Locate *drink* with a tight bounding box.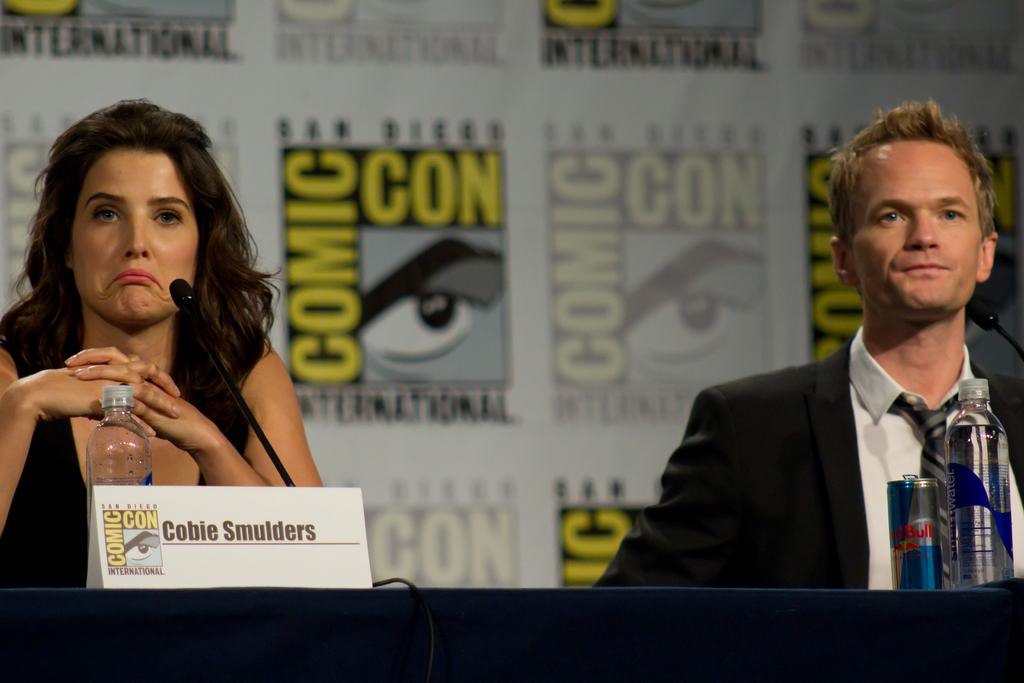
[x1=942, y1=378, x2=1009, y2=584].
